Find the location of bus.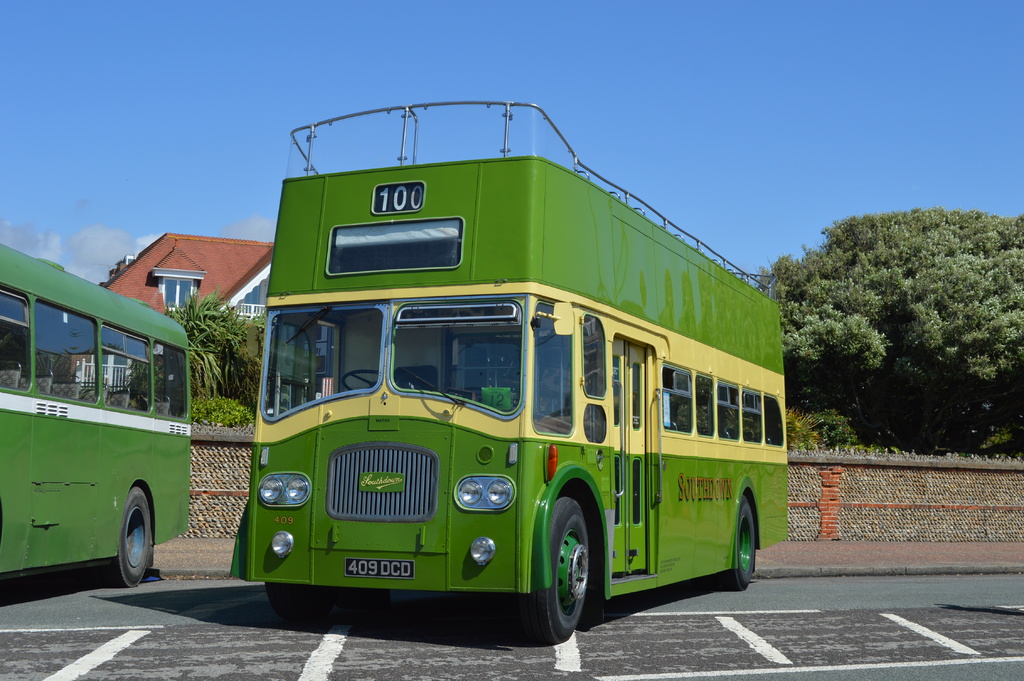
Location: 227/98/792/639.
